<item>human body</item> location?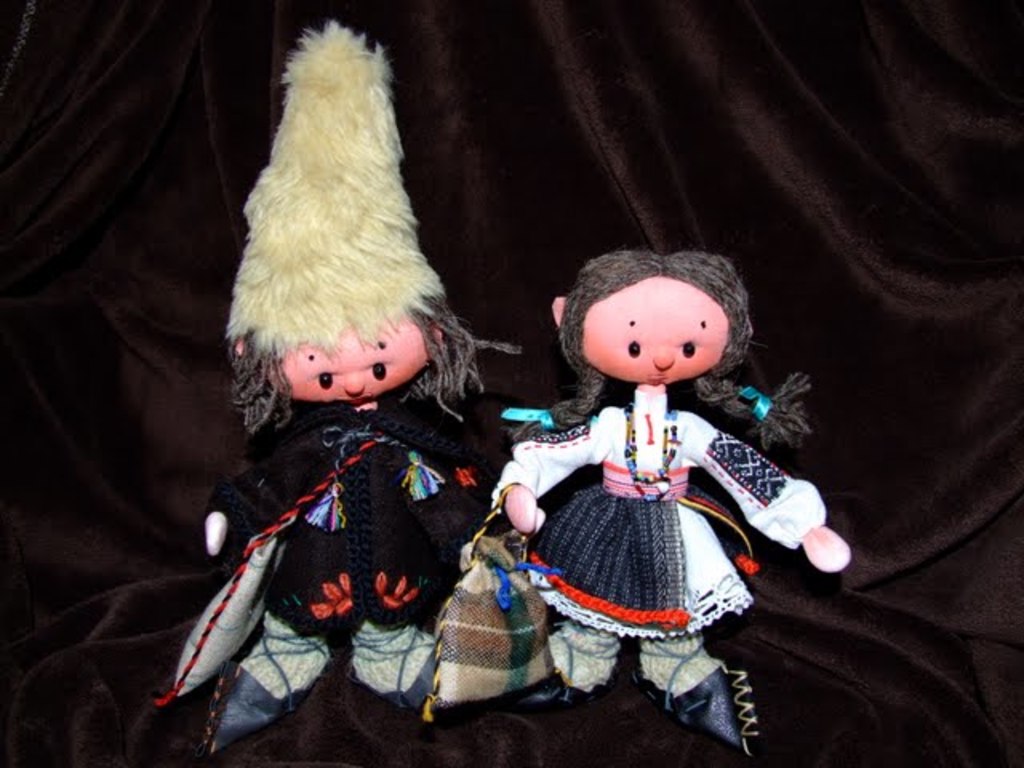
box=[470, 242, 818, 693]
